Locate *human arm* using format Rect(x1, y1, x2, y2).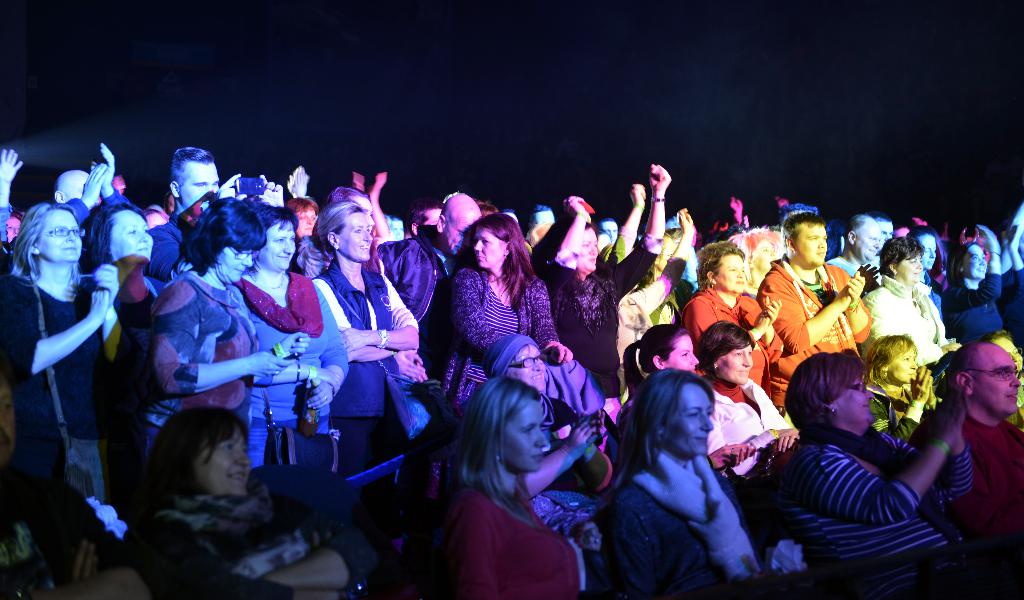
Rect(941, 222, 1007, 314).
